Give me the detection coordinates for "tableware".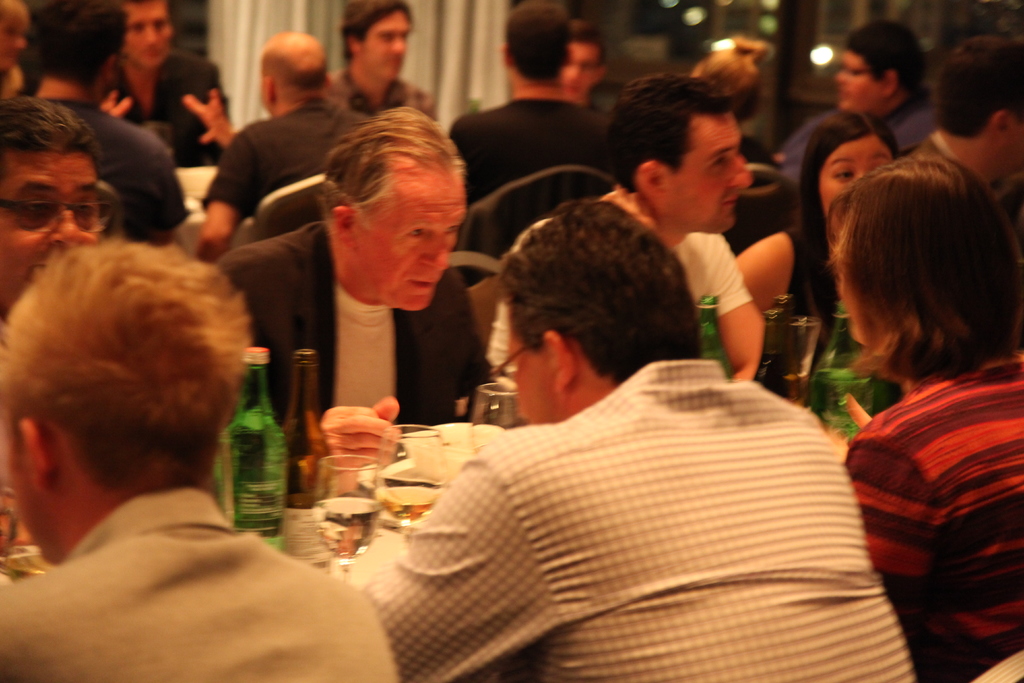
x1=382, y1=455, x2=495, y2=484.
